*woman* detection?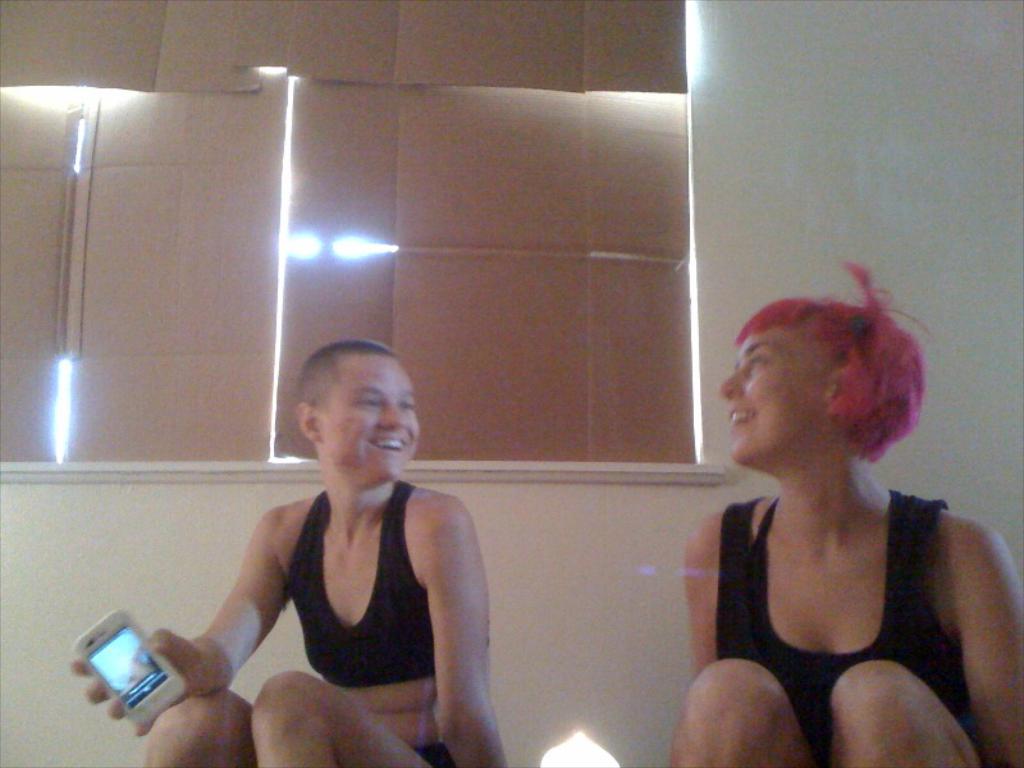
x1=673 y1=242 x2=988 y2=767
